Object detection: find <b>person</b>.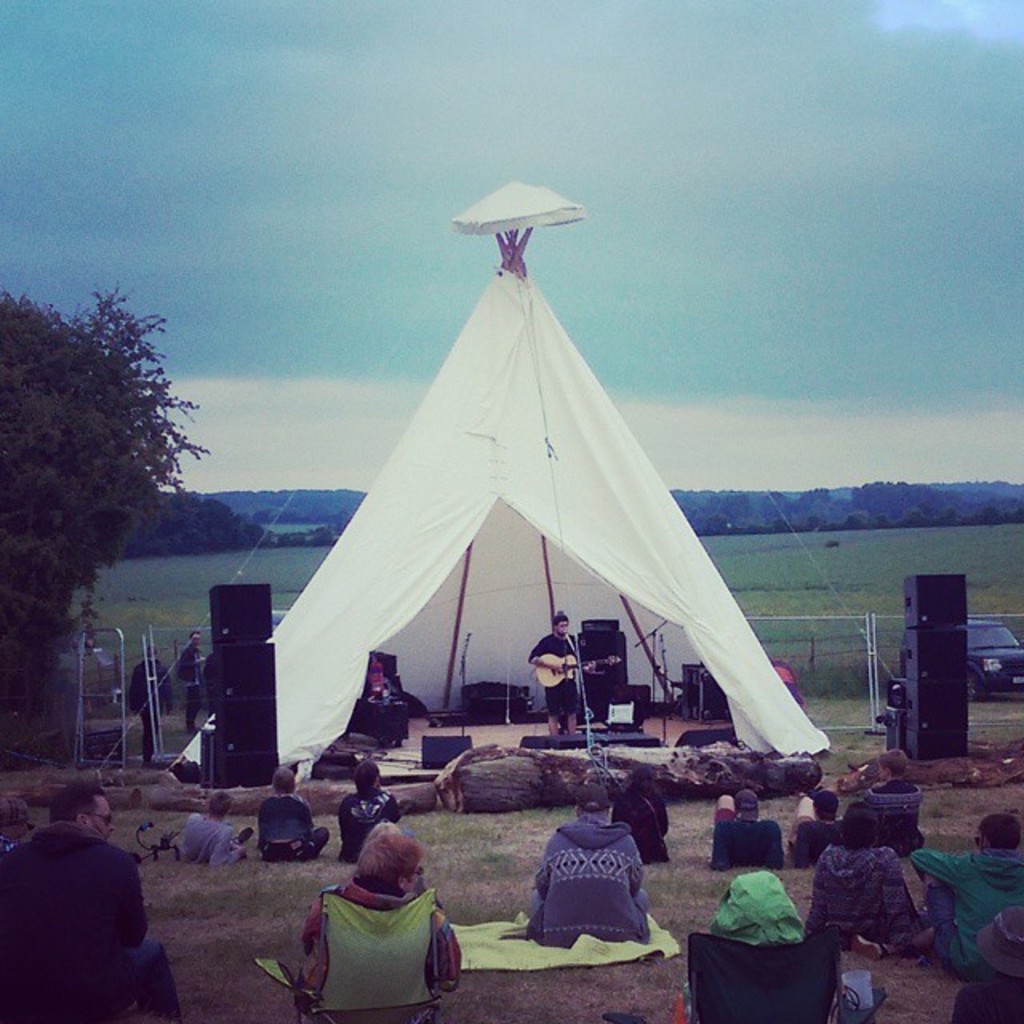
region(5, 782, 187, 1018).
